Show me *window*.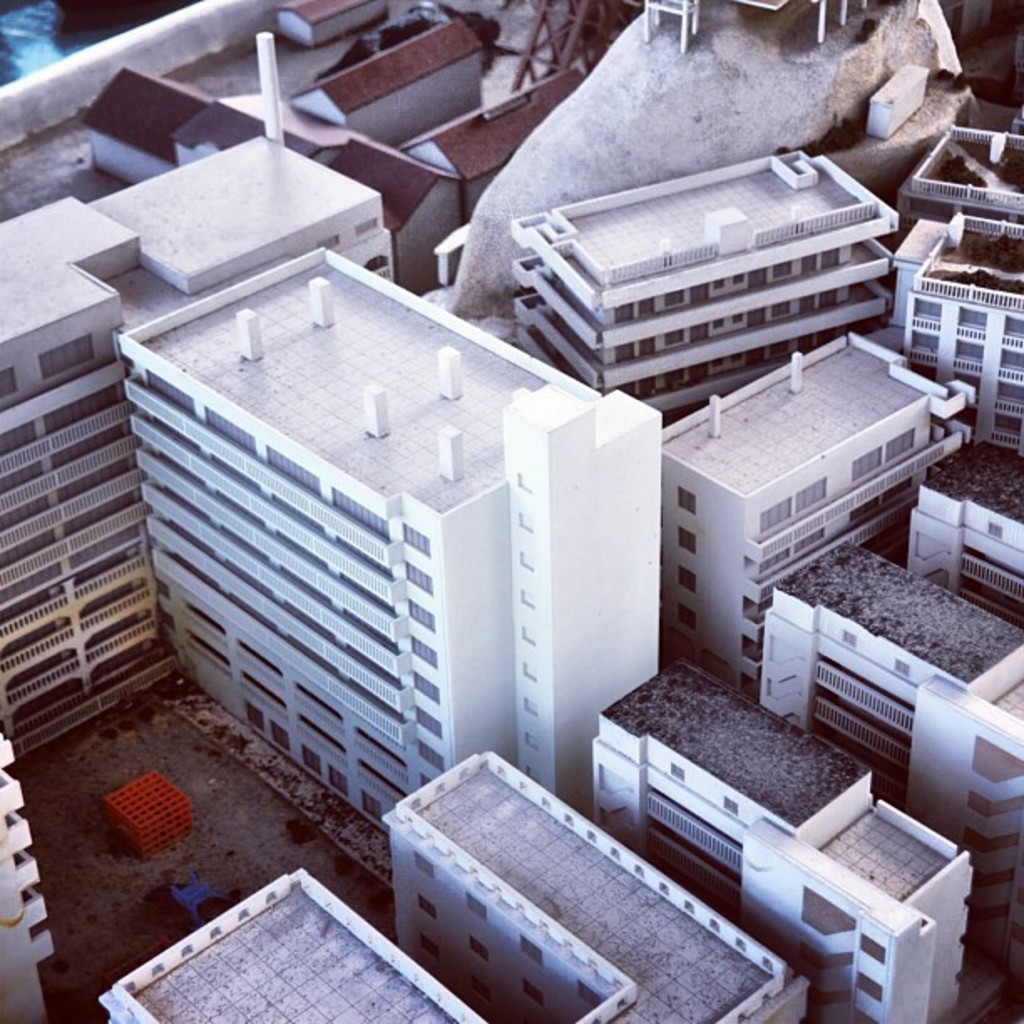
*window* is here: (x1=666, y1=758, x2=683, y2=776).
